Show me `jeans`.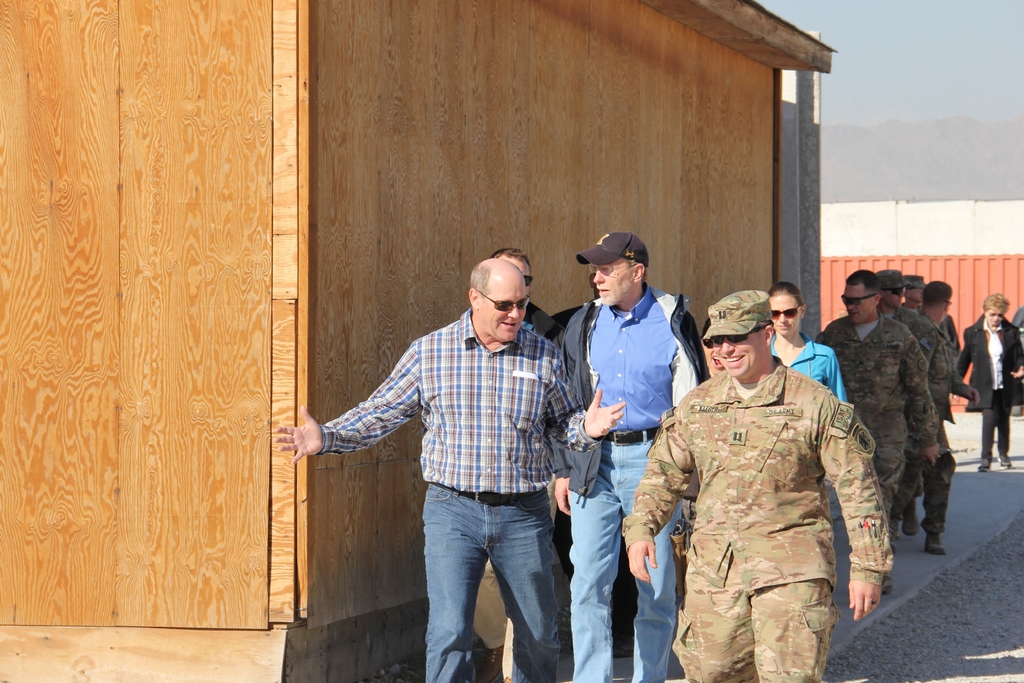
`jeans` is here: x1=428, y1=482, x2=561, y2=682.
